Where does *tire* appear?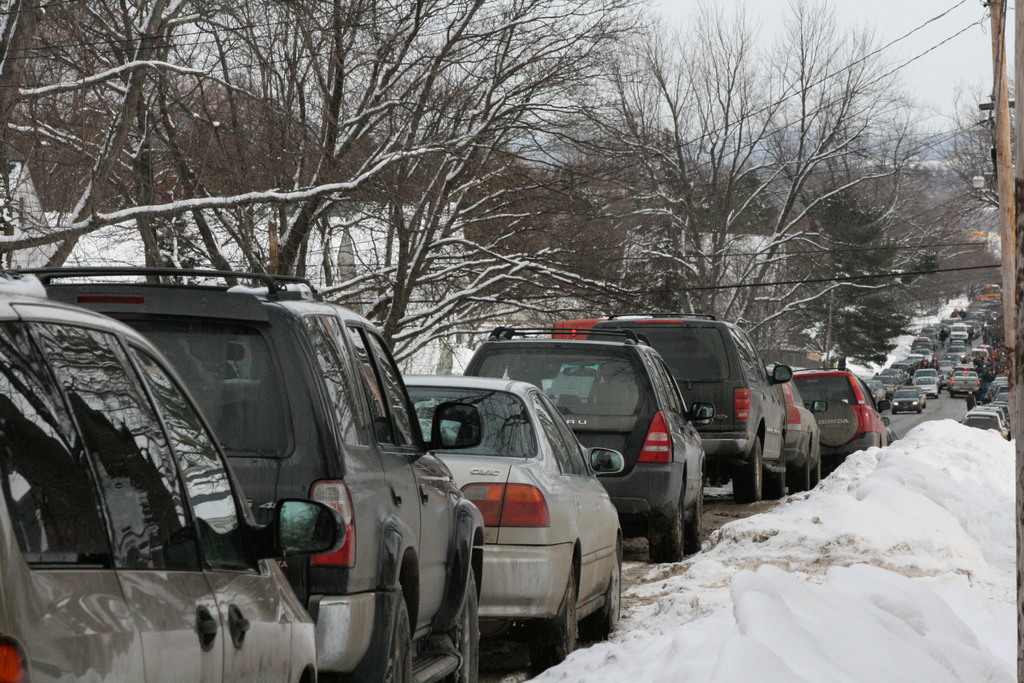
Appears at 768 464 790 500.
